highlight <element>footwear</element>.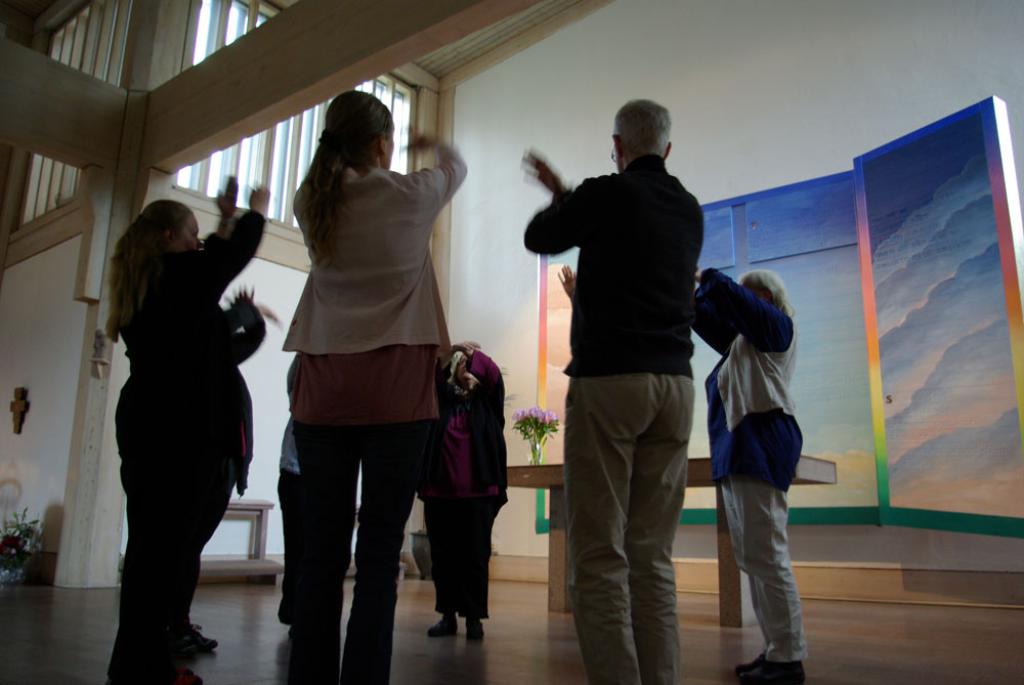
Highlighted region: x1=168, y1=661, x2=202, y2=684.
